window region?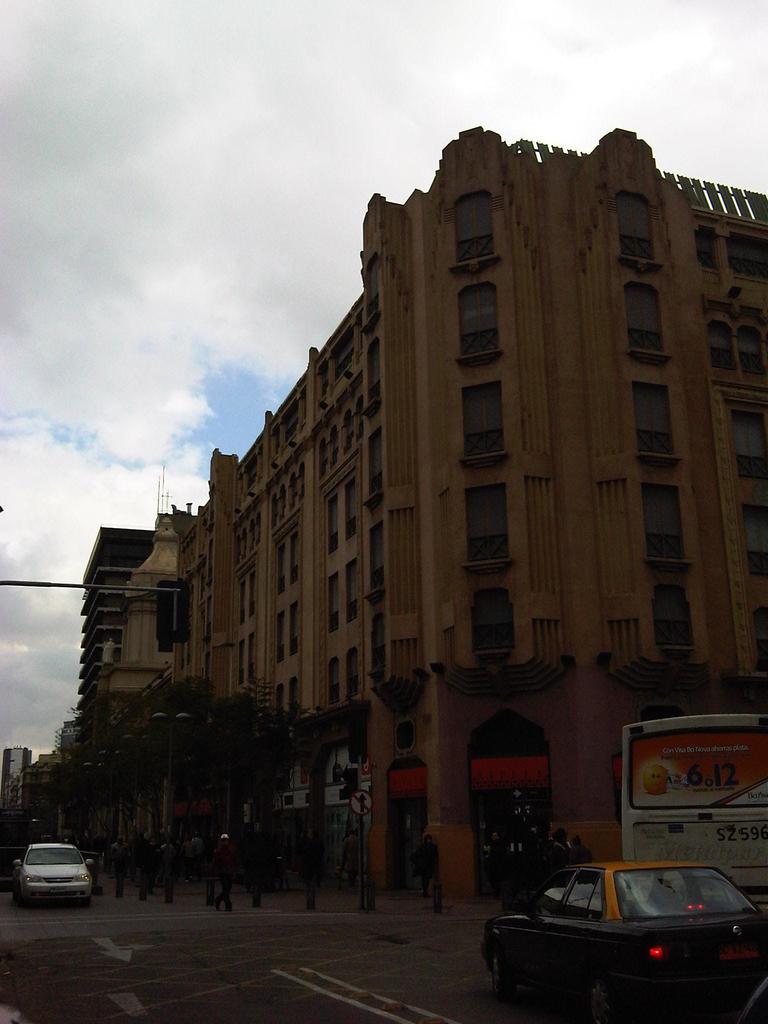
x1=456 y1=286 x2=499 y2=351
